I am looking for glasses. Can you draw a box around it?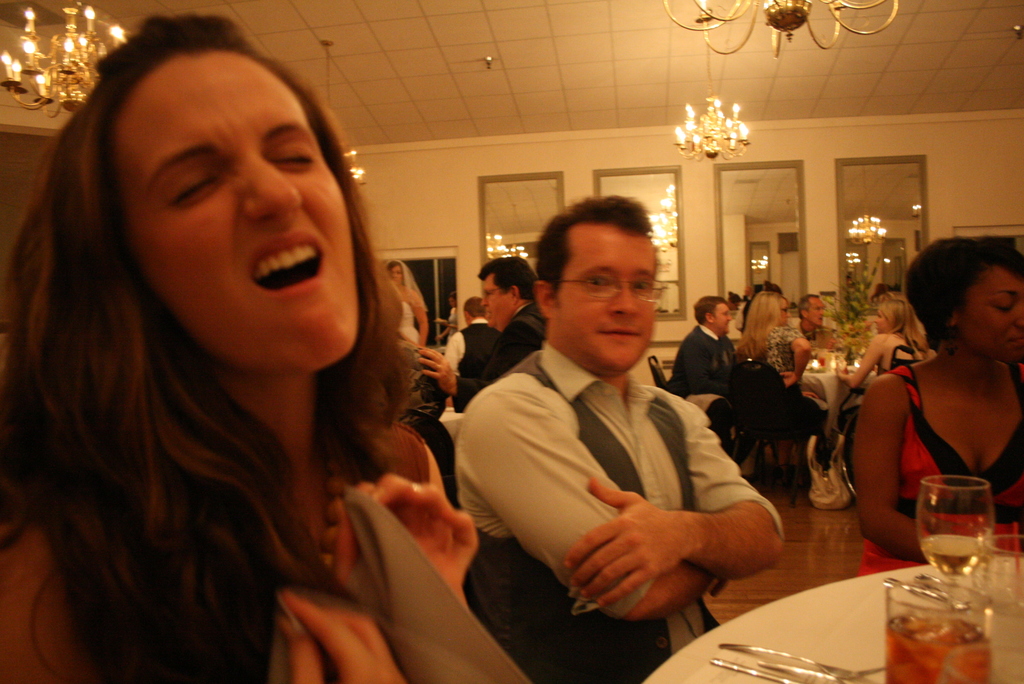
Sure, the bounding box is (left=551, top=276, right=669, bottom=306).
